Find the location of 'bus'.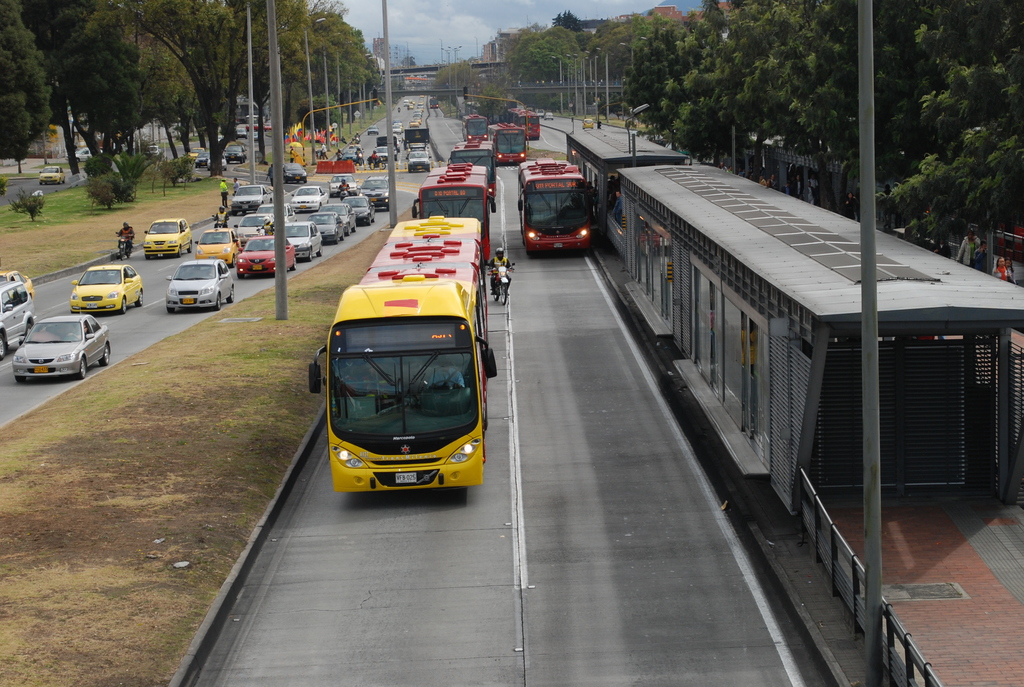
Location: BBox(509, 107, 541, 139).
